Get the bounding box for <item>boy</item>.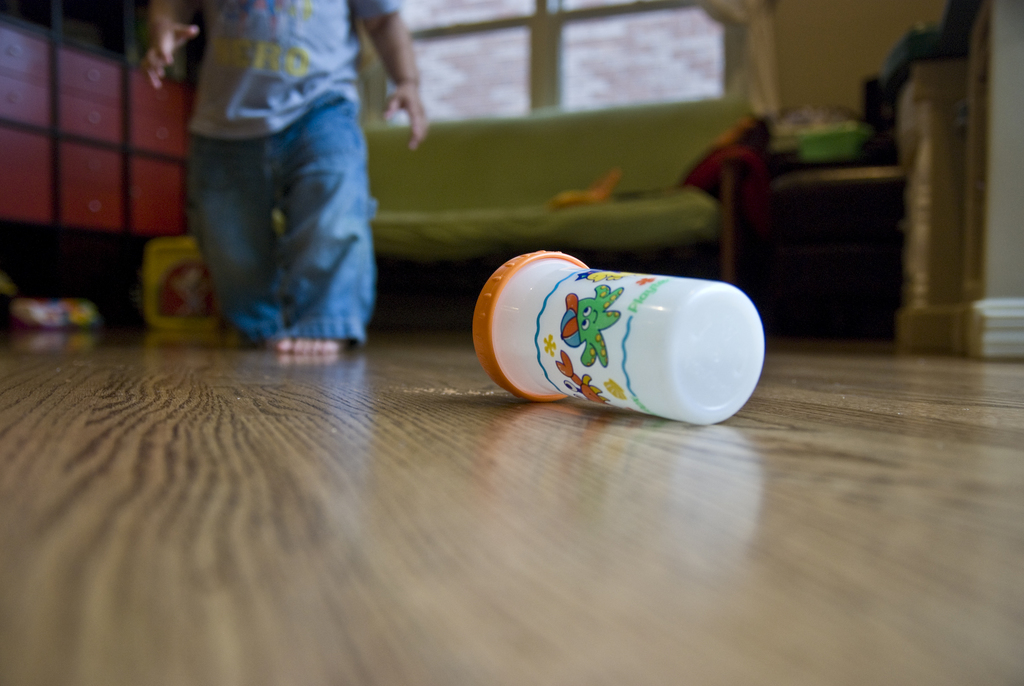
bbox=(133, 0, 452, 354).
